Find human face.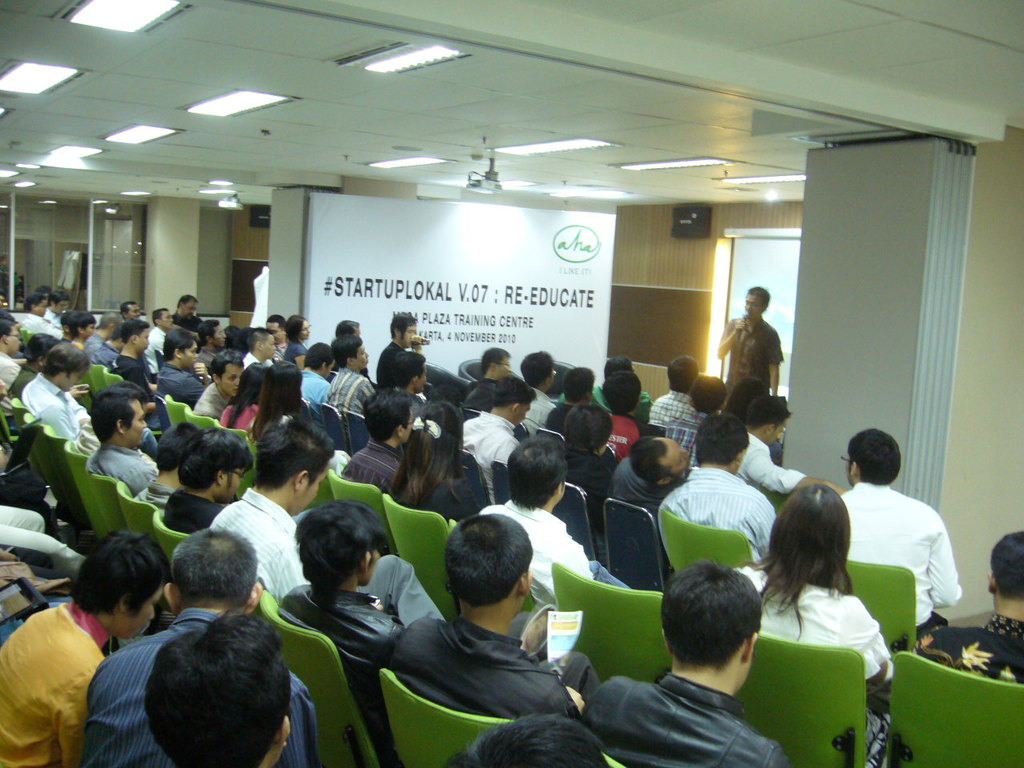
222 362 244 394.
